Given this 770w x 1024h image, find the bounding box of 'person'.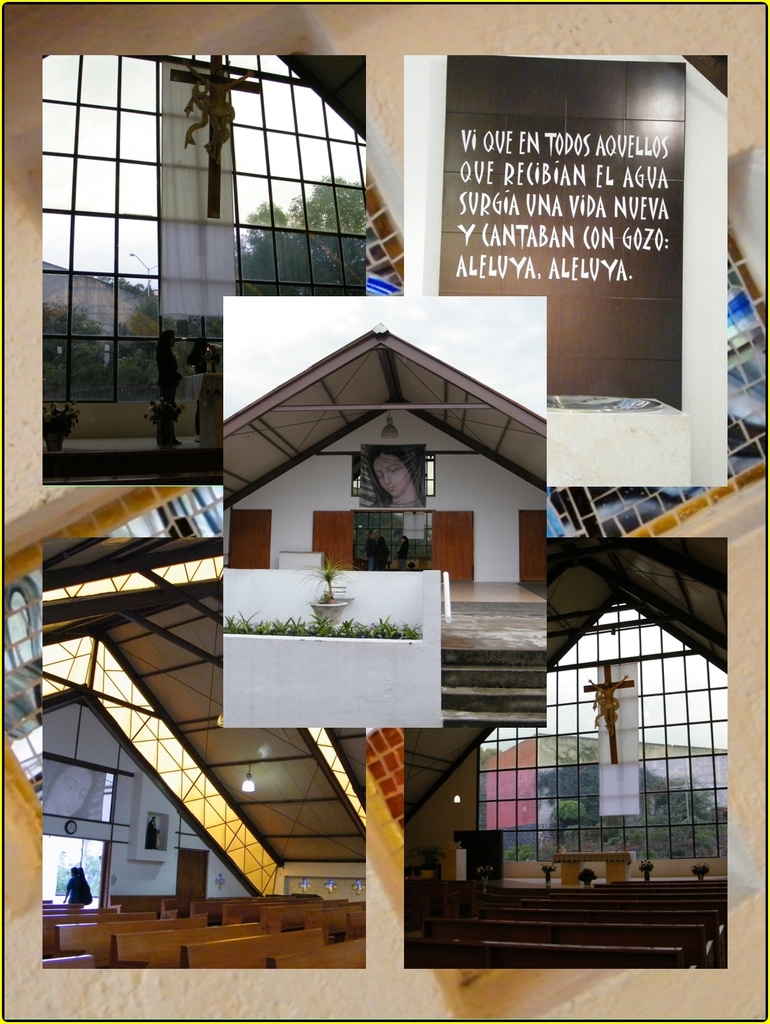
64, 867, 92, 913.
